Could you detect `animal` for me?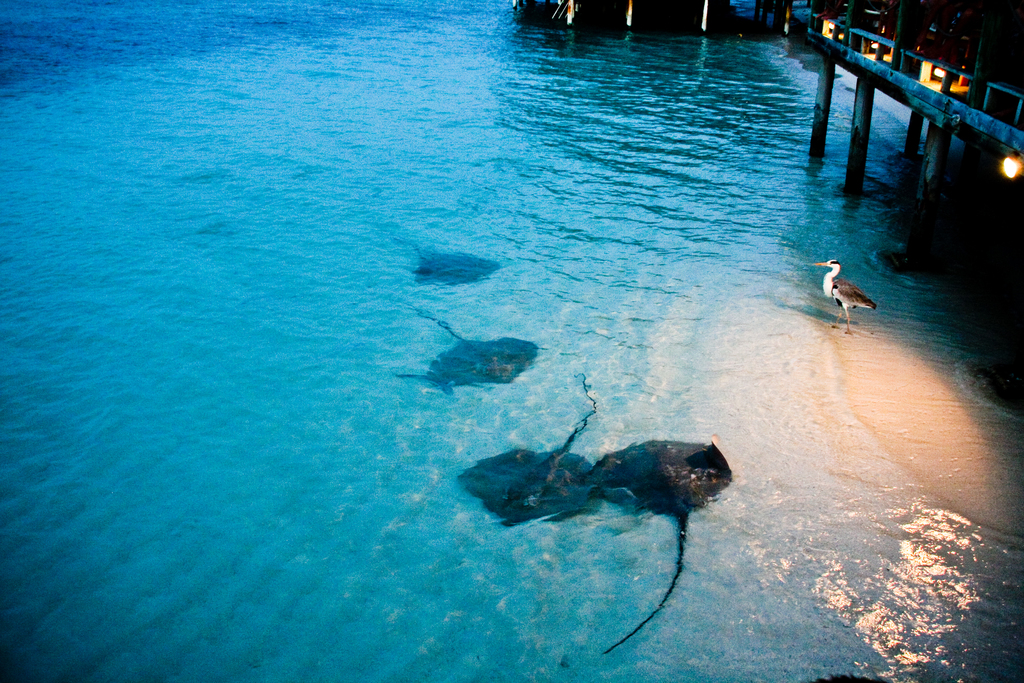
Detection result: (left=807, top=253, right=874, bottom=333).
